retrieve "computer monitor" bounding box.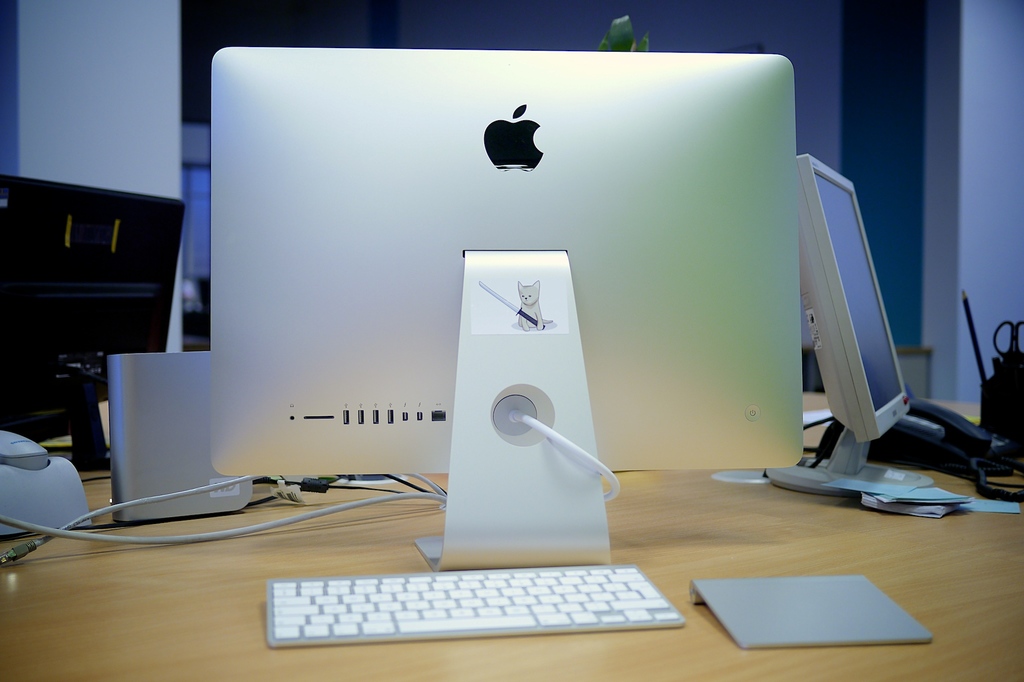
Bounding box: (left=209, top=52, right=796, bottom=569).
